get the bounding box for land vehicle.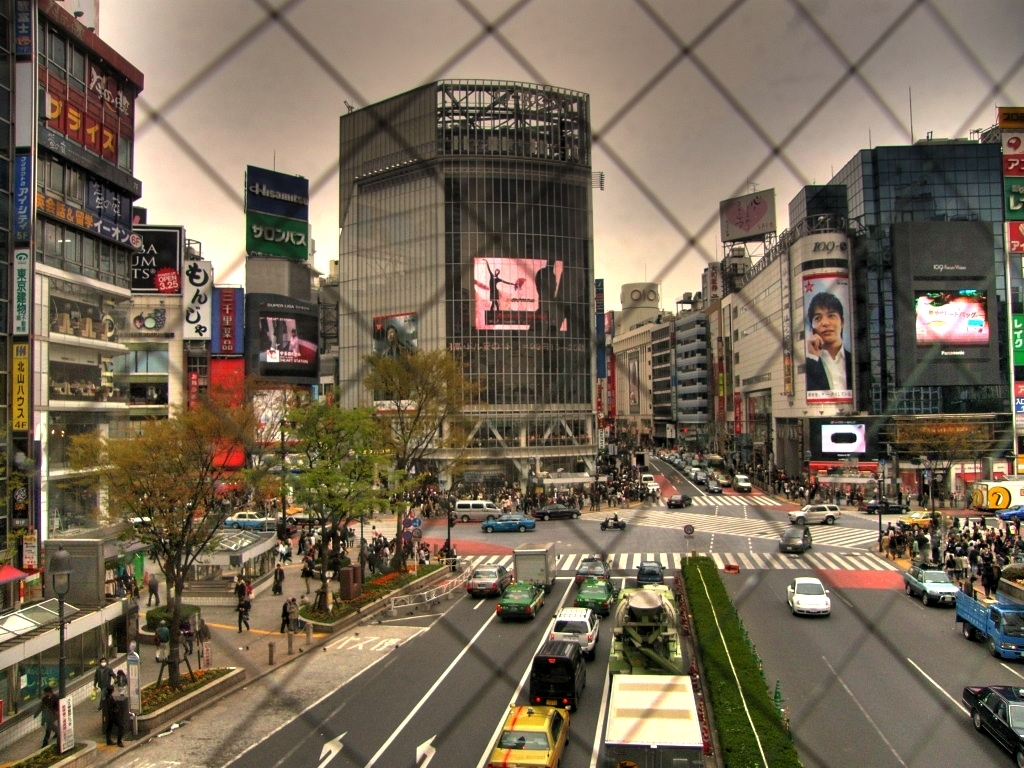
box(453, 500, 499, 527).
